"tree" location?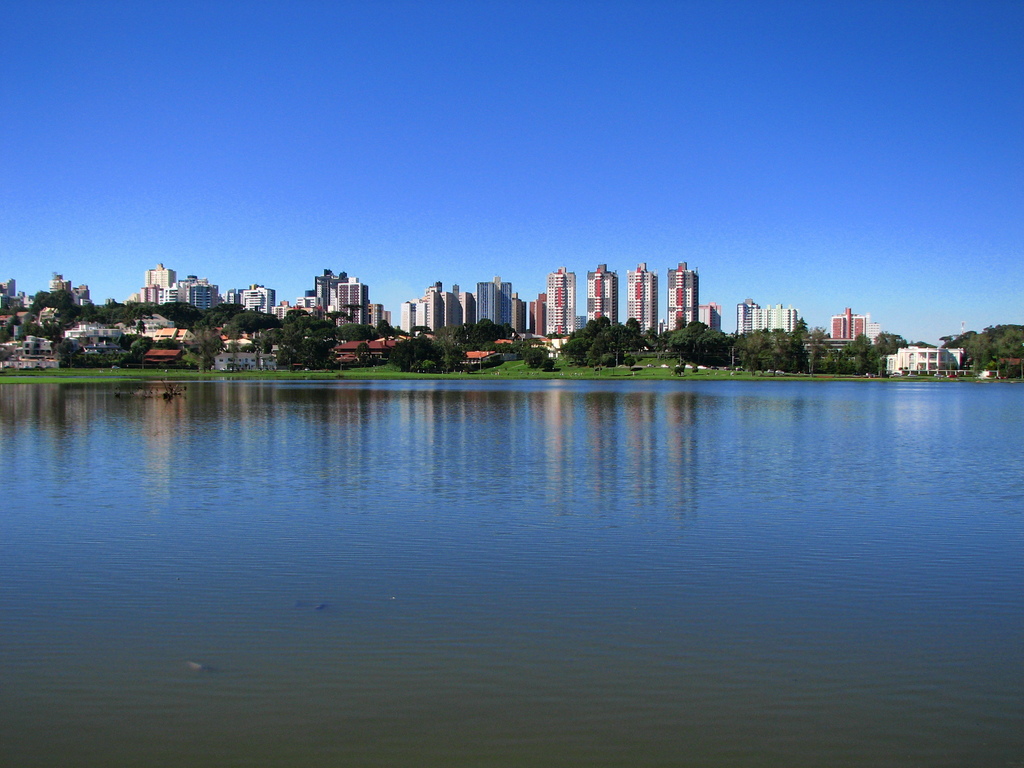
pyautogui.locateOnScreen(156, 303, 200, 332)
